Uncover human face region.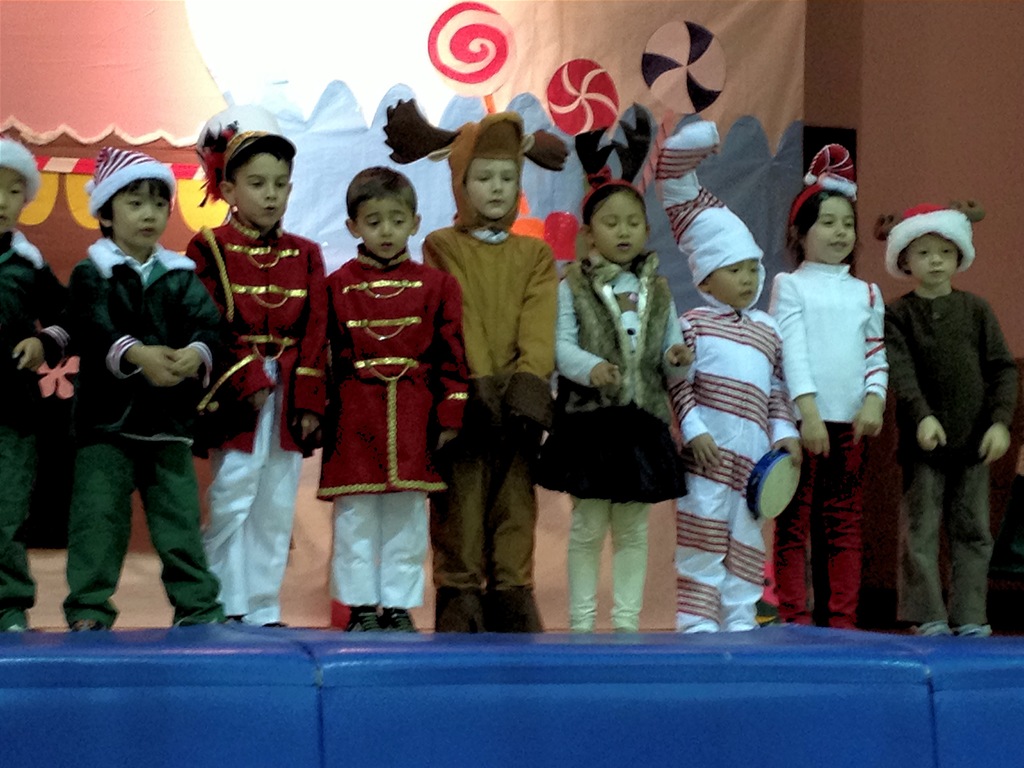
Uncovered: [593,203,638,262].
